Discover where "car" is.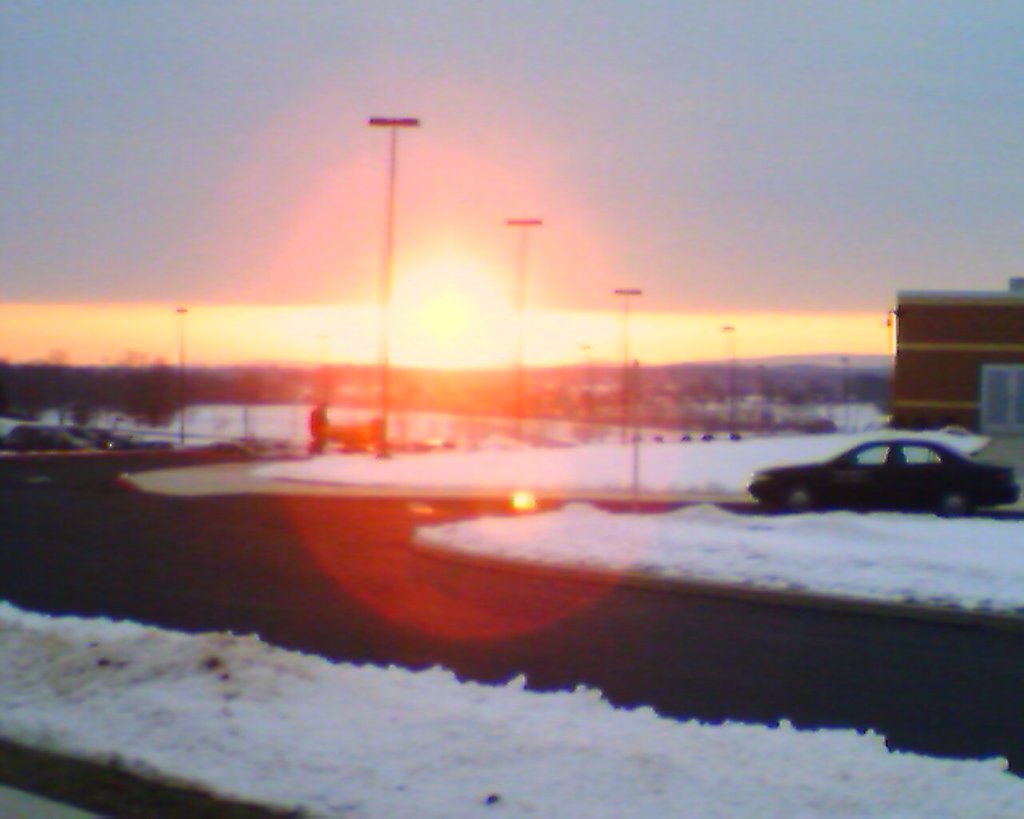
Discovered at [744,437,1023,517].
